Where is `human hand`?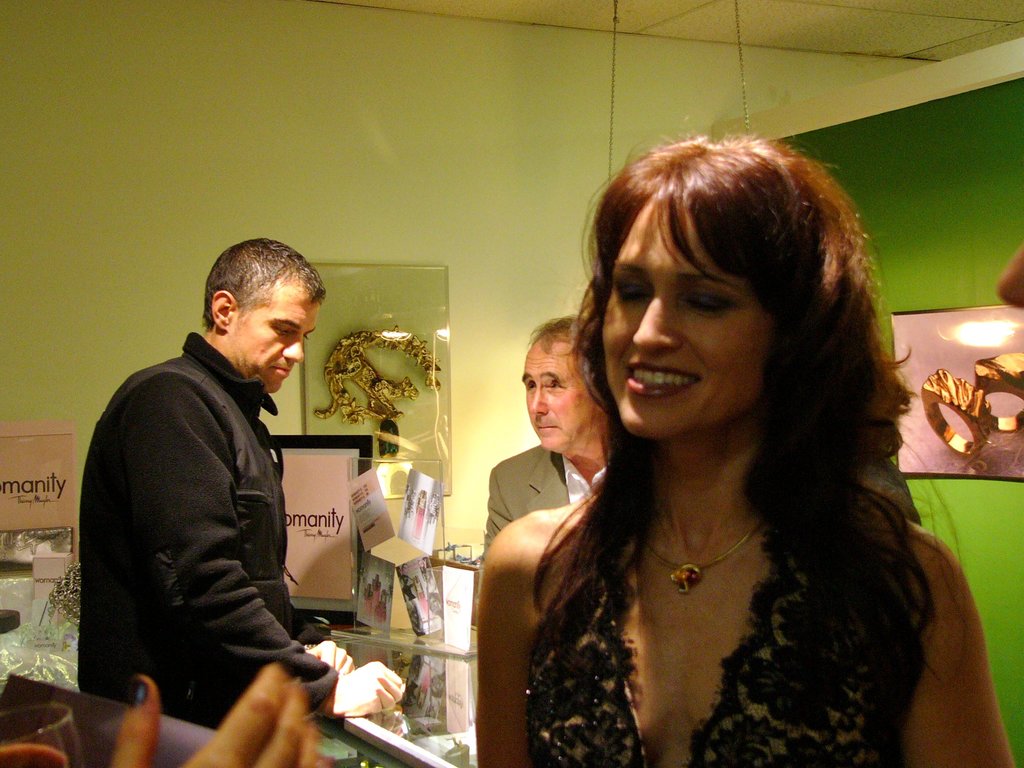
region(107, 660, 332, 767).
